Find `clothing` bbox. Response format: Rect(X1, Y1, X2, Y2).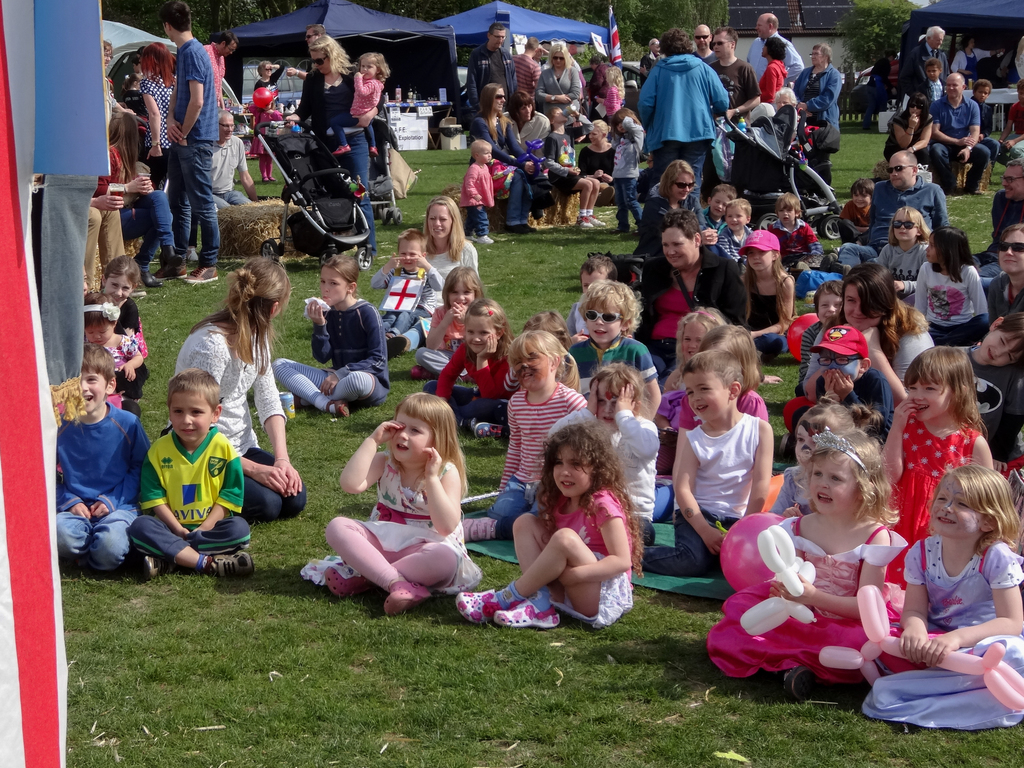
Rect(47, 375, 137, 575).
